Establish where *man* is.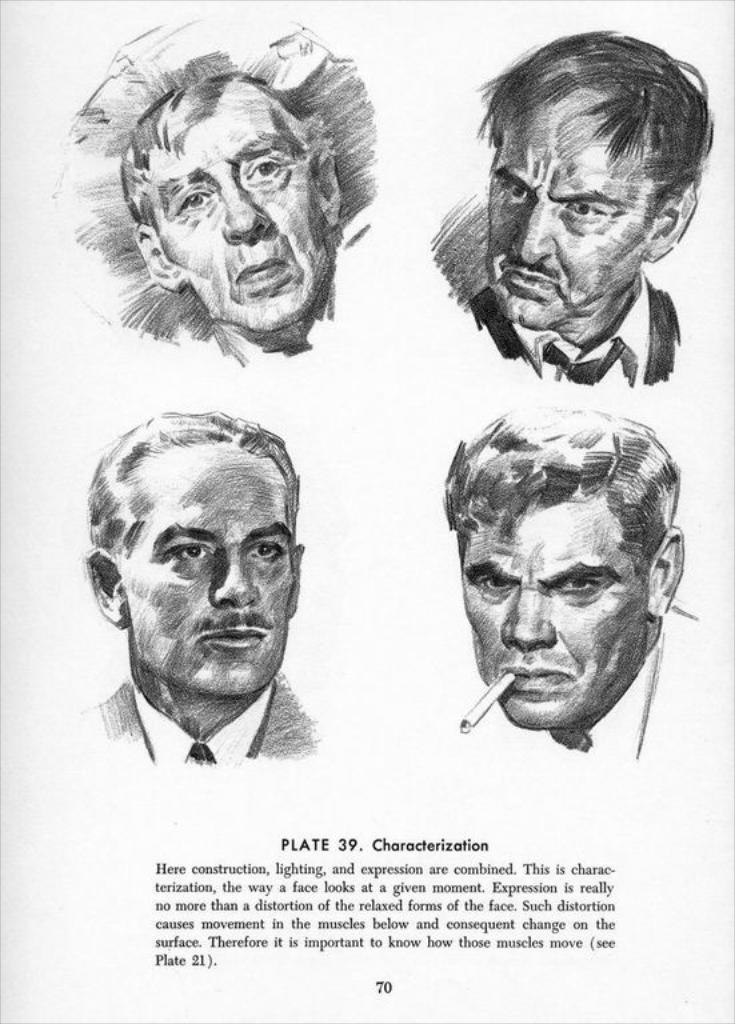
Established at crop(61, 417, 344, 807).
